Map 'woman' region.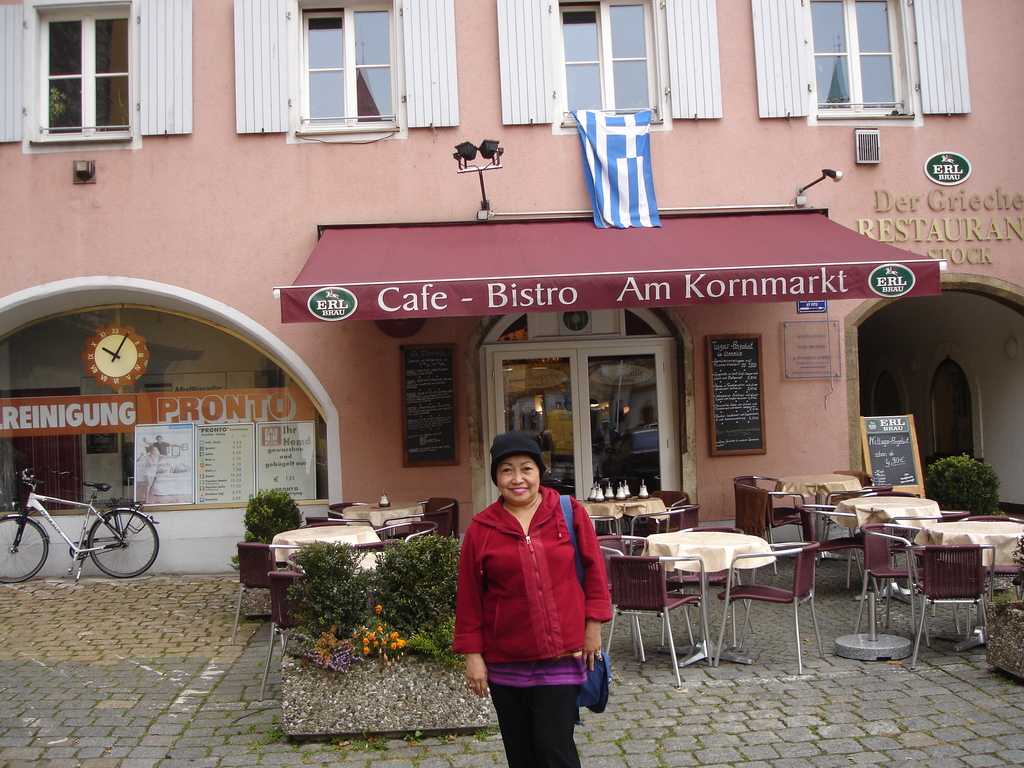
Mapped to (135, 447, 175, 506).
